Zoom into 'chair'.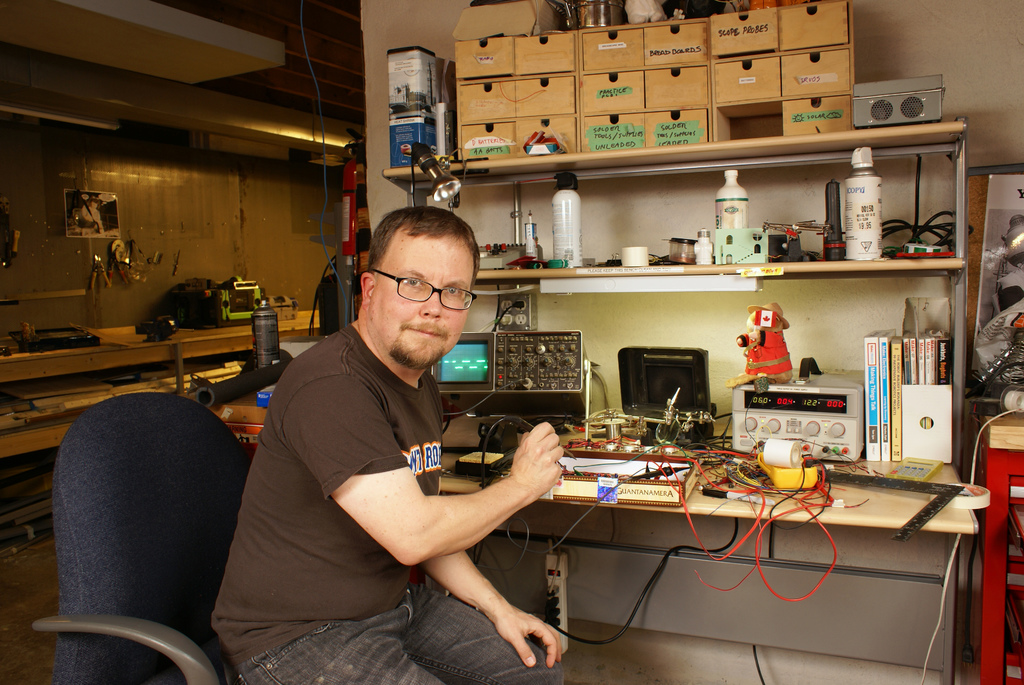
Zoom target: (31,406,264,667).
